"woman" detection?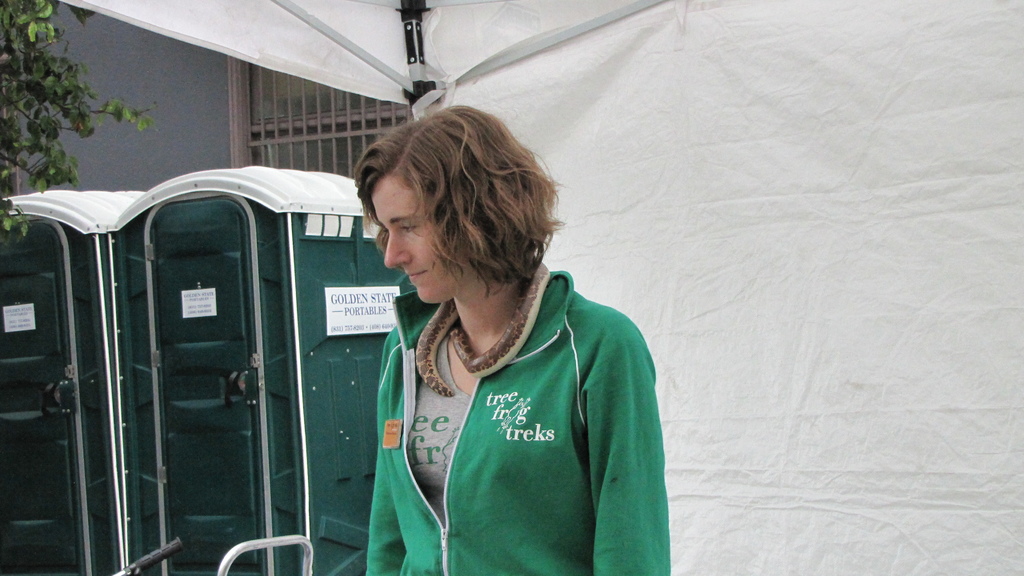
<bbox>348, 99, 676, 575</bbox>
